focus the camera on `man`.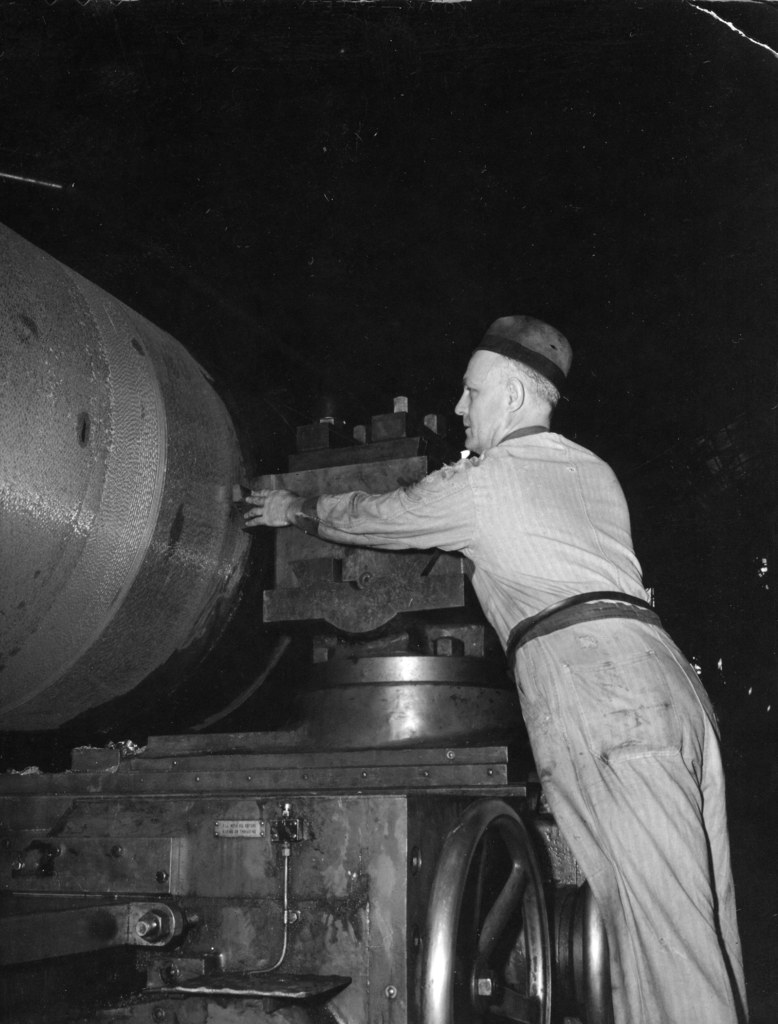
Focus region: <bbox>286, 301, 712, 942</bbox>.
